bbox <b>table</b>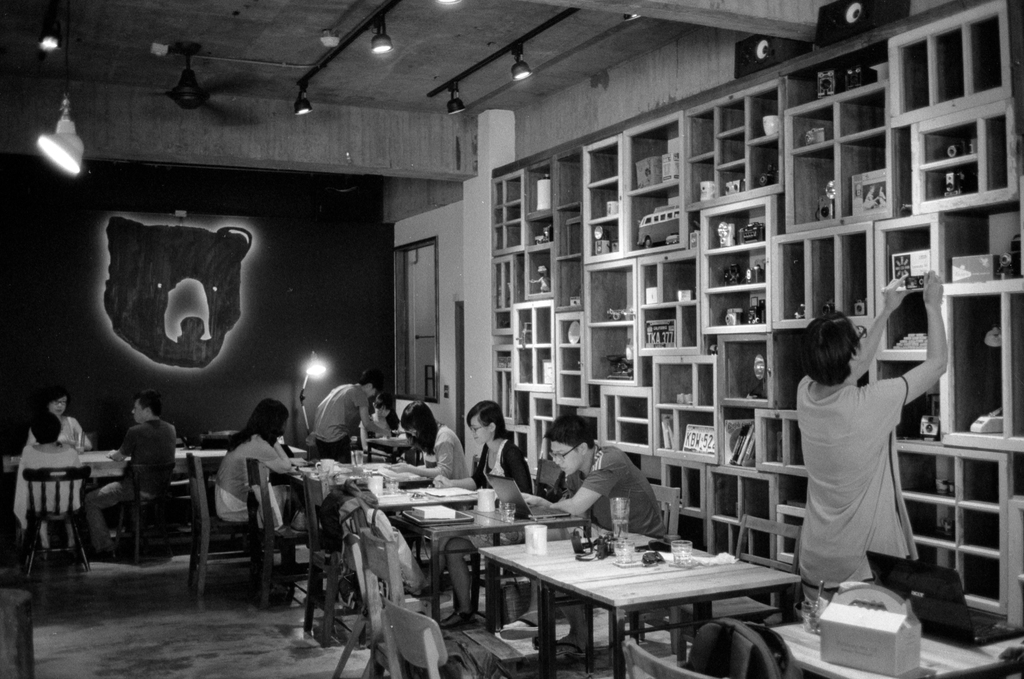
box=[47, 446, 221, 571]
